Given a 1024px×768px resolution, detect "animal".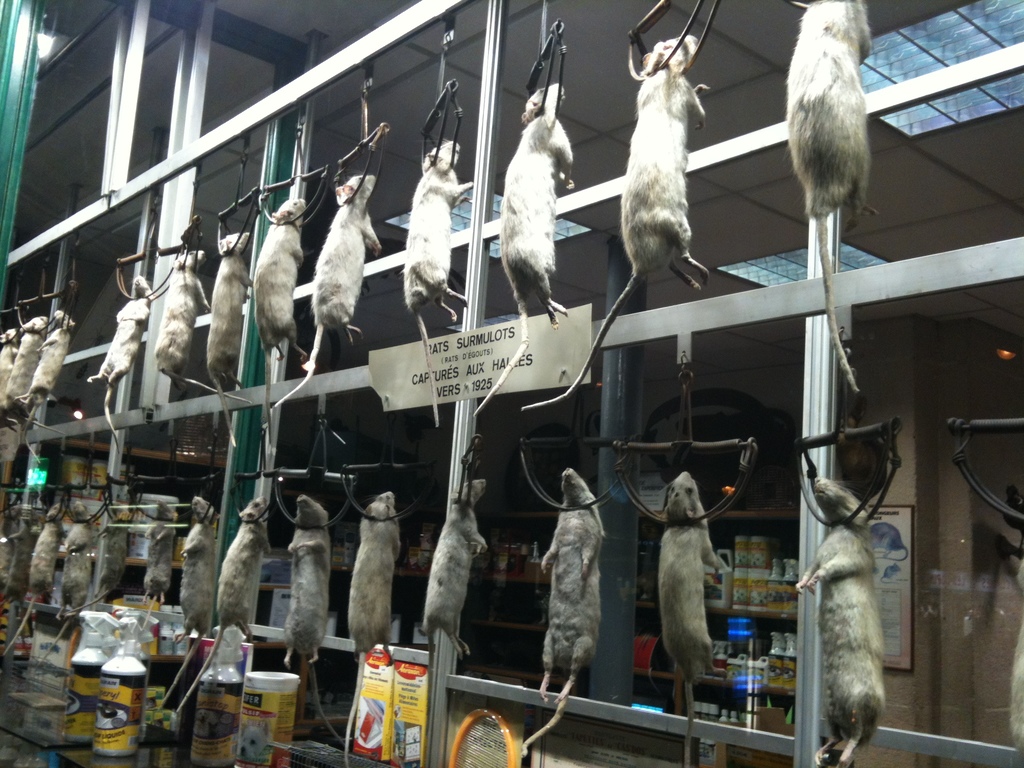
[left=783, top=0, right=879, bottom=398].
